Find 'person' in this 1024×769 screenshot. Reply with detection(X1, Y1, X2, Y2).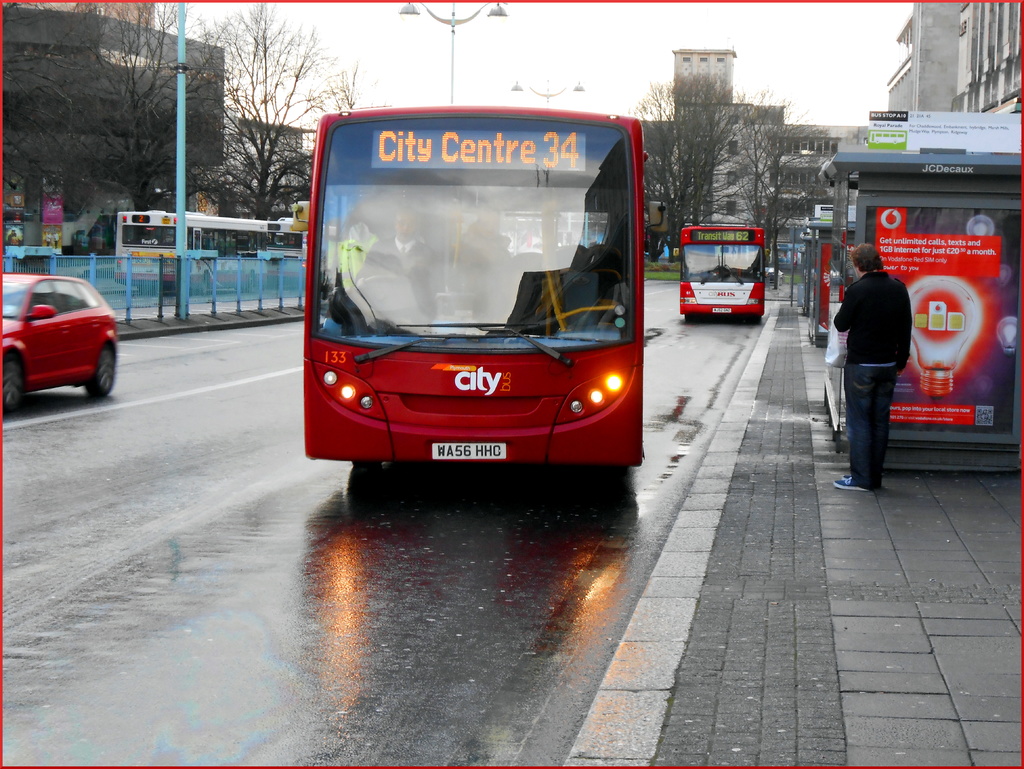
detection(354, 202, 437, 325).
